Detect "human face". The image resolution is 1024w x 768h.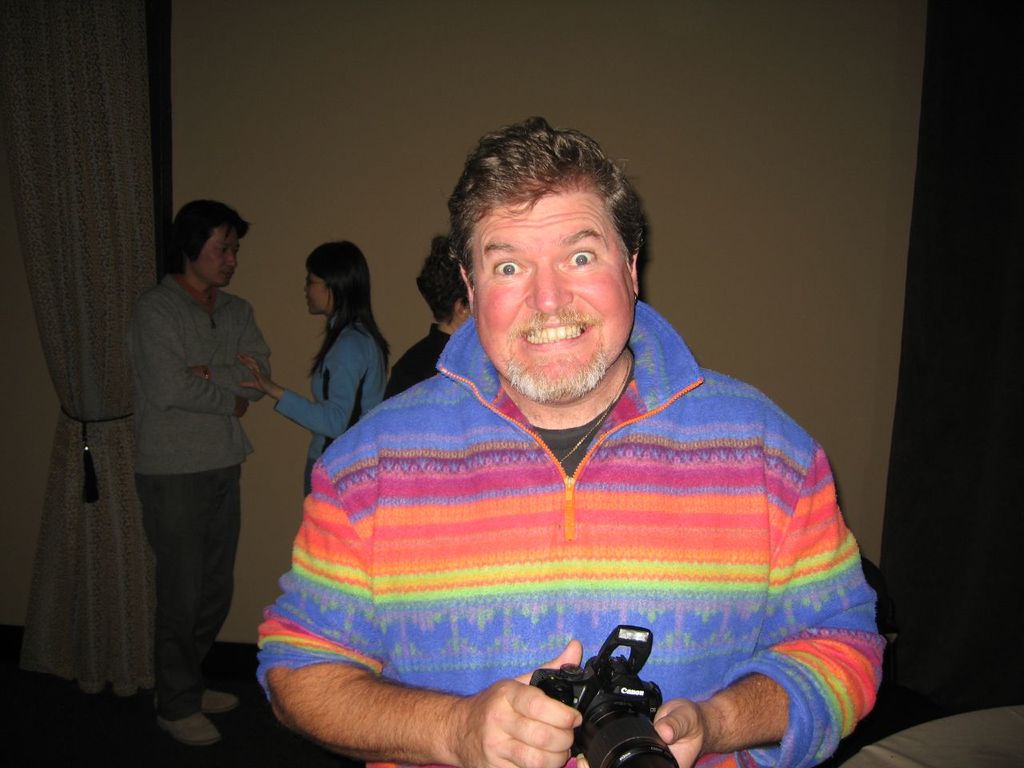
bbox=[470, 200, 636, 402].
